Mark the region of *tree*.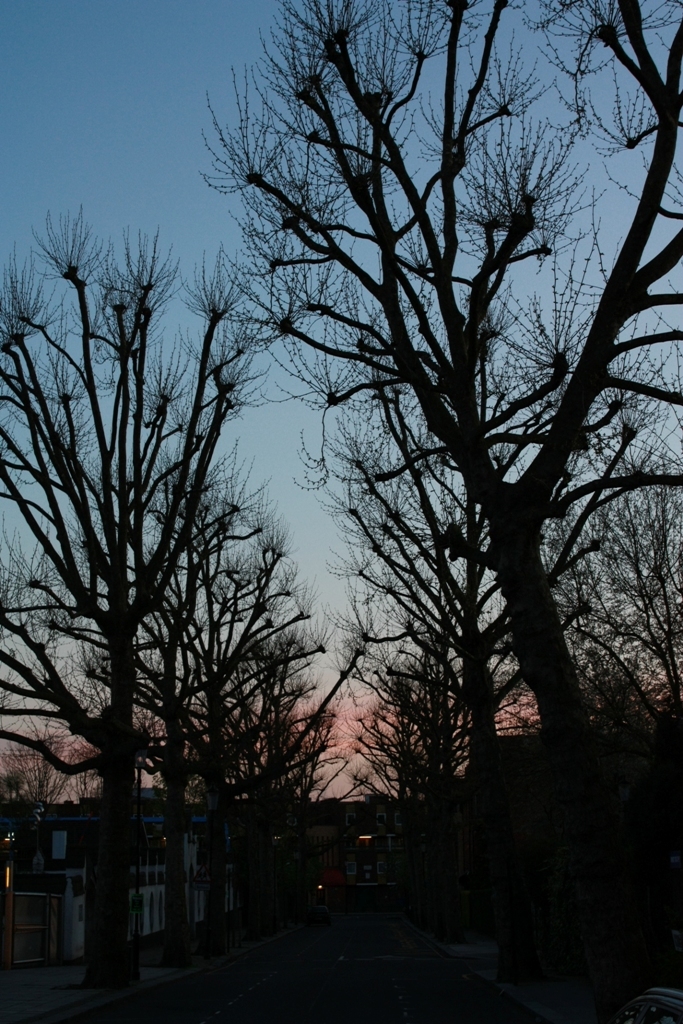
Region: region(0, 219, 244, 971).
